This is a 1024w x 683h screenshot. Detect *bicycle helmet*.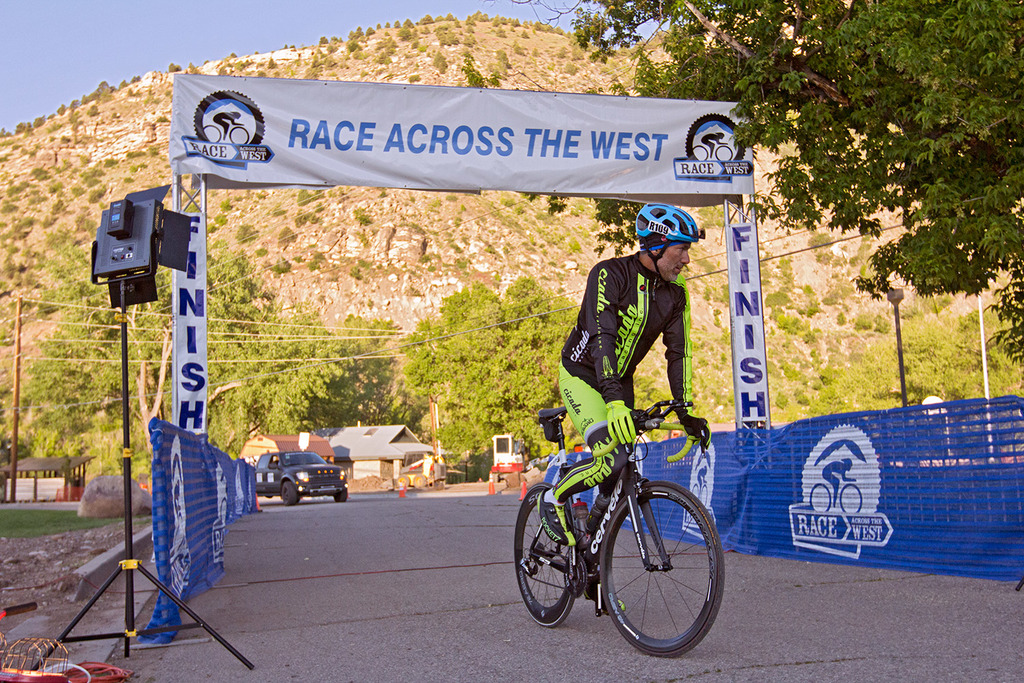
{"x1": 636, "y1": 201, "x2": 693, "y2": 281}.
